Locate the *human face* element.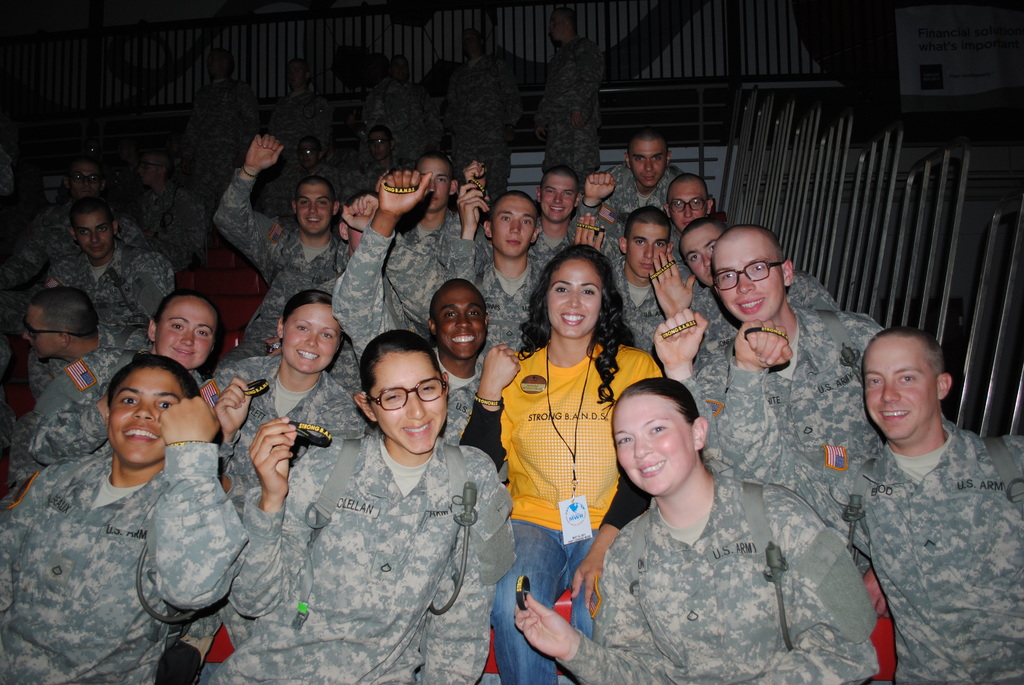
Element bbox: (x1=416, y1=159, x2=452, y2=211).
